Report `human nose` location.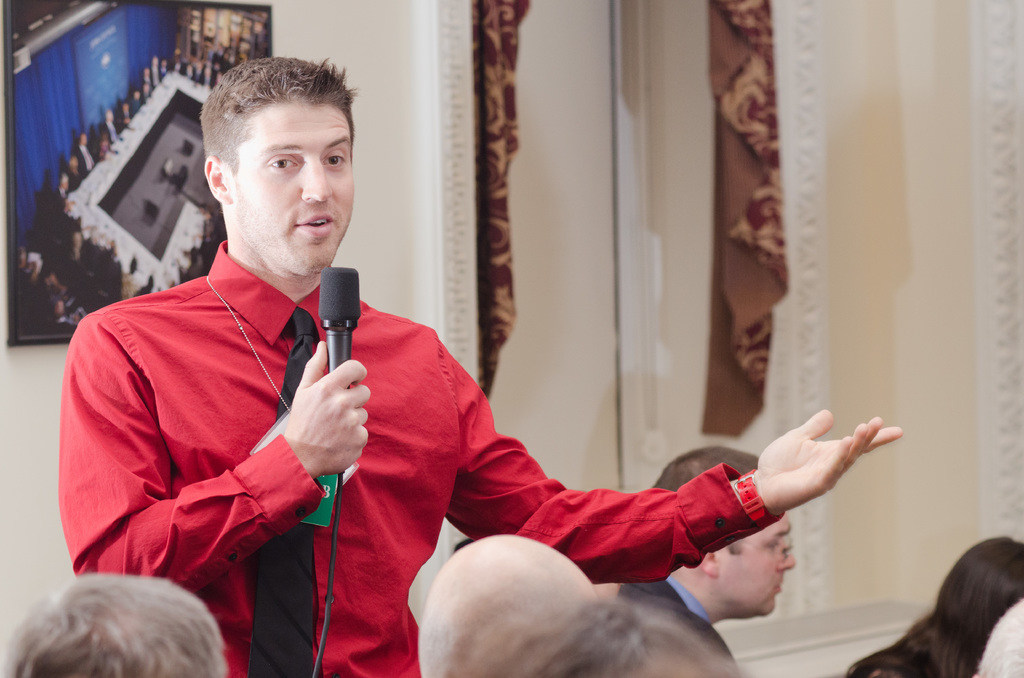
Report: Rect(304, 152, 335, 200).
